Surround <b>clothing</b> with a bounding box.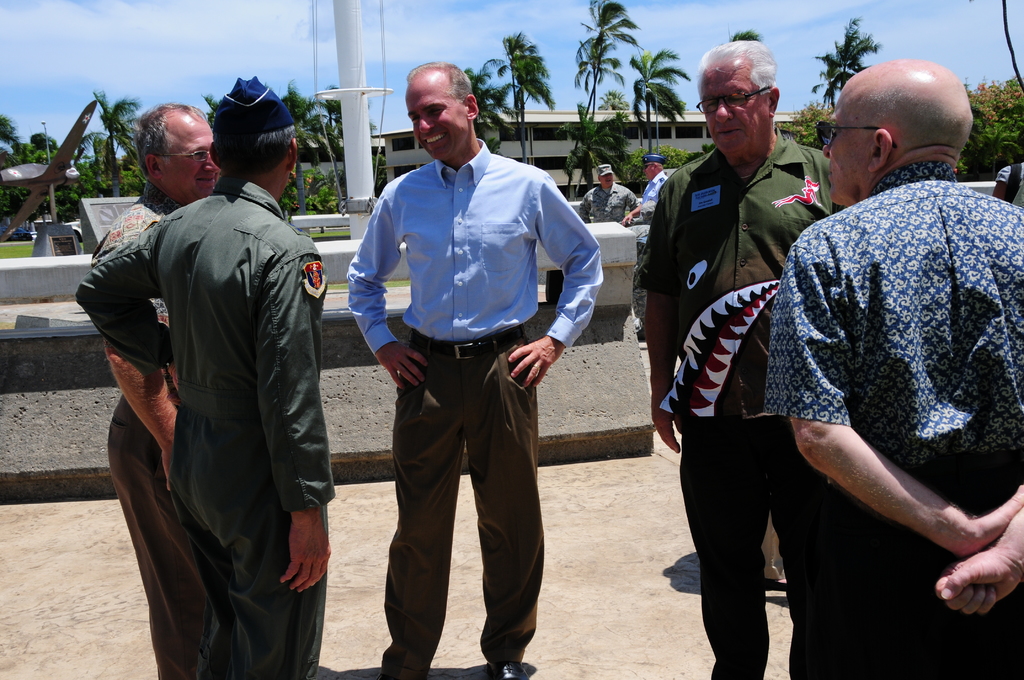
(x1=350, y1=138, x2=604, y2=679).
